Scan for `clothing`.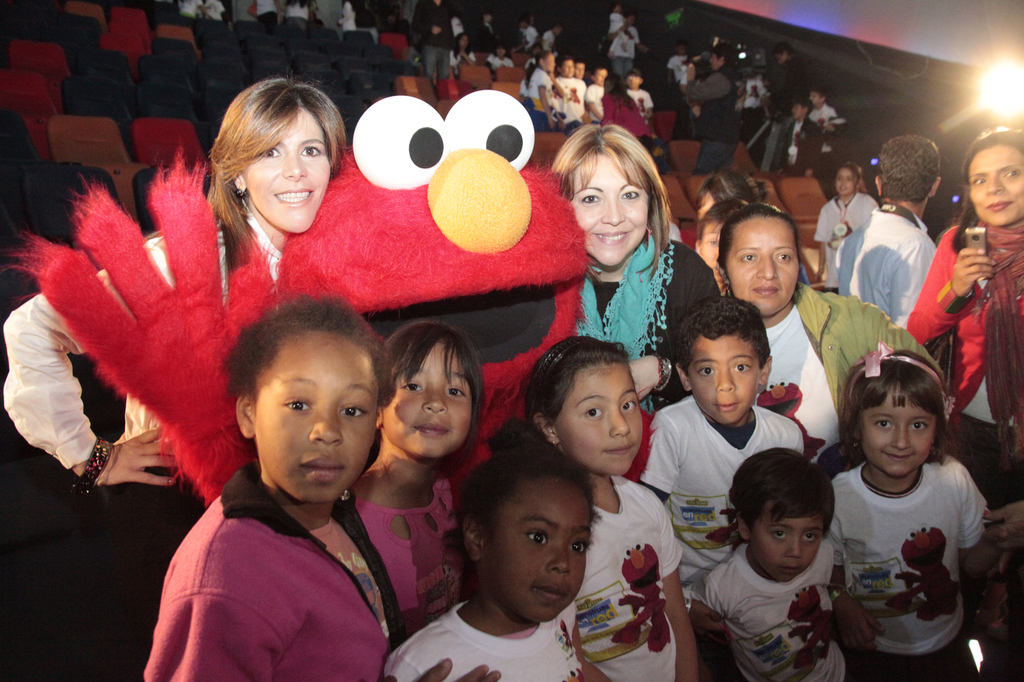
Scan result: [136, 459, 404, 681].
